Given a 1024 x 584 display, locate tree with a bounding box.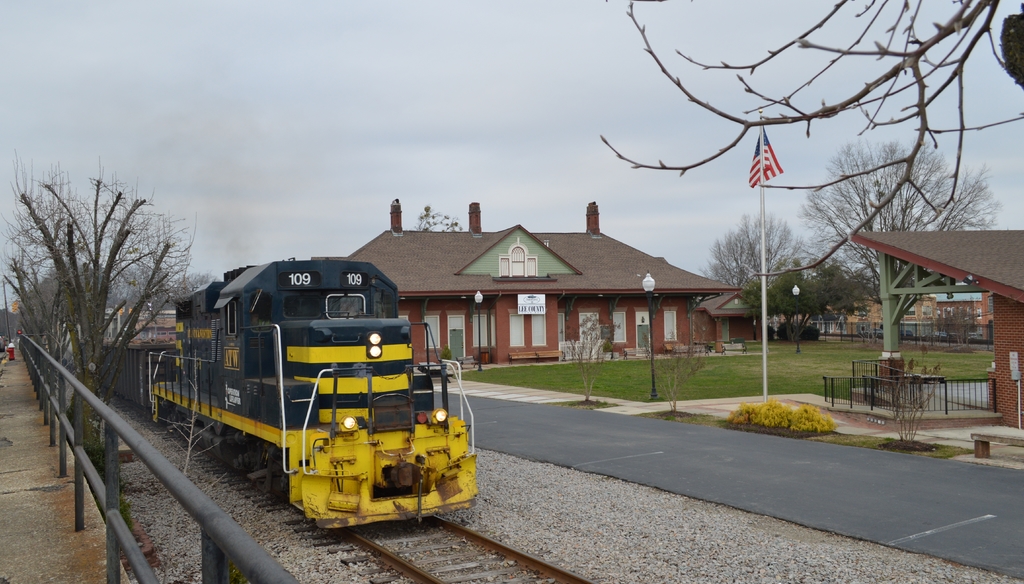
Located: box=[695, 206, 806, 301].
